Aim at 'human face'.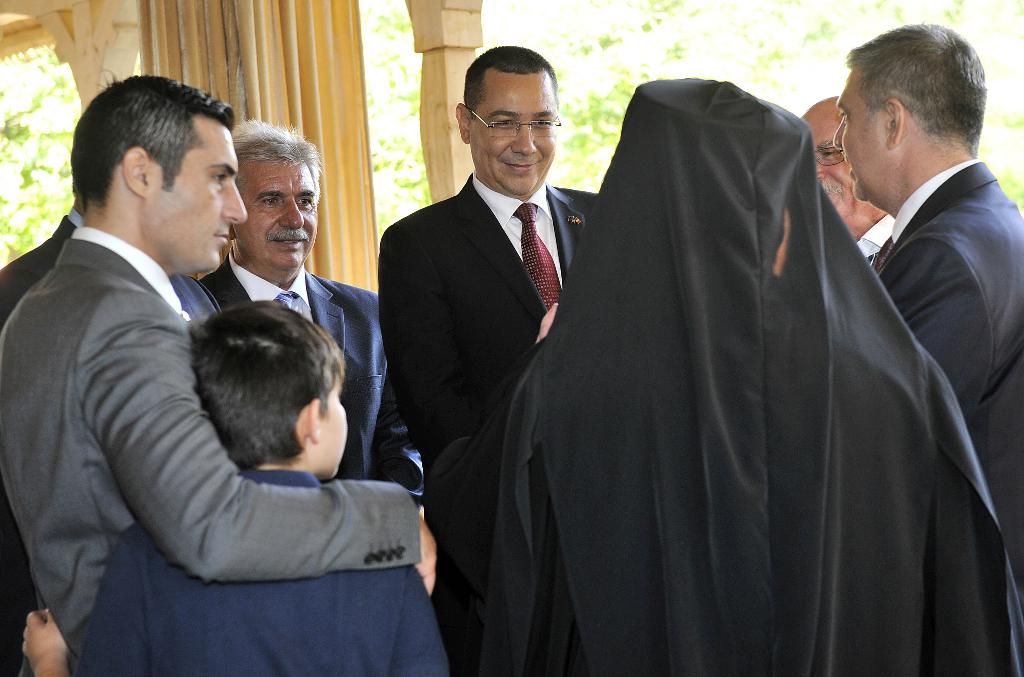
Aimed at bbox=(832, 71, 893, 201).
